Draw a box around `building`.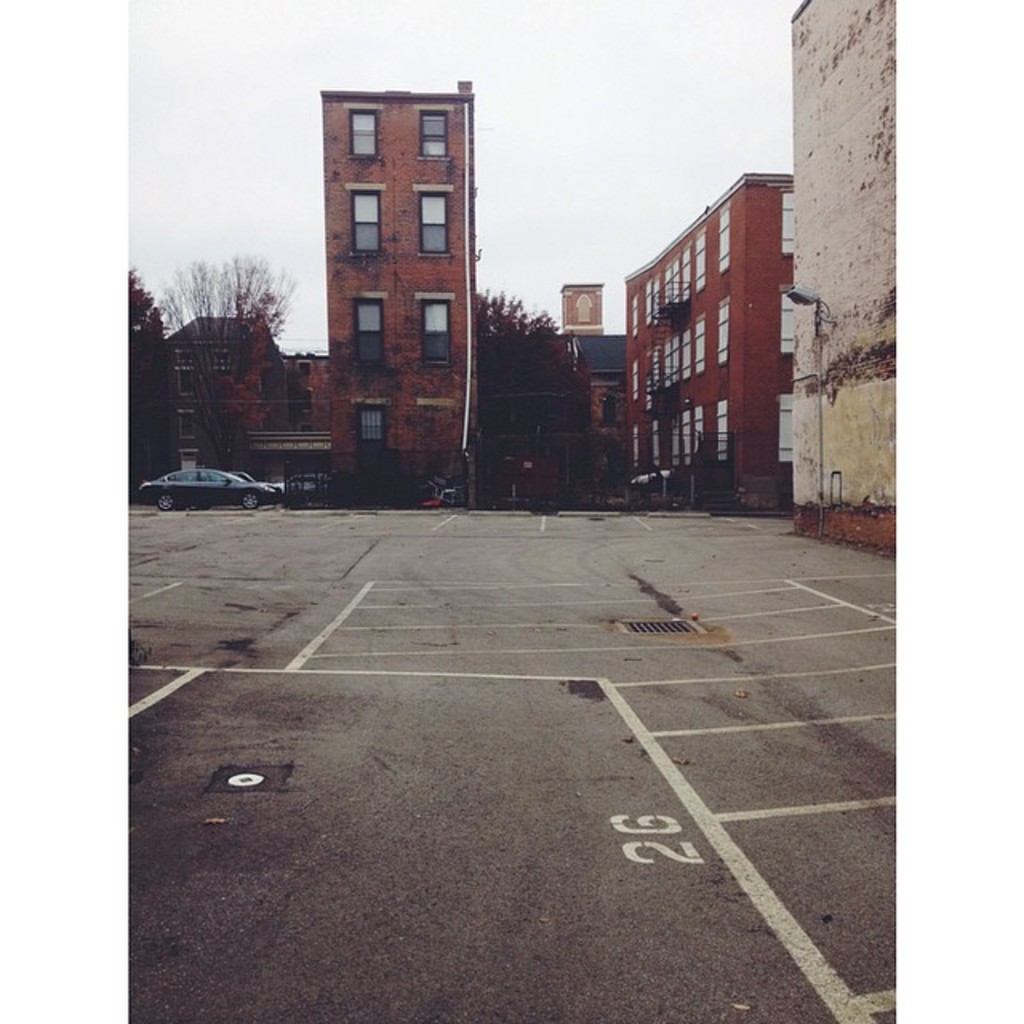
325/77/480/494.
